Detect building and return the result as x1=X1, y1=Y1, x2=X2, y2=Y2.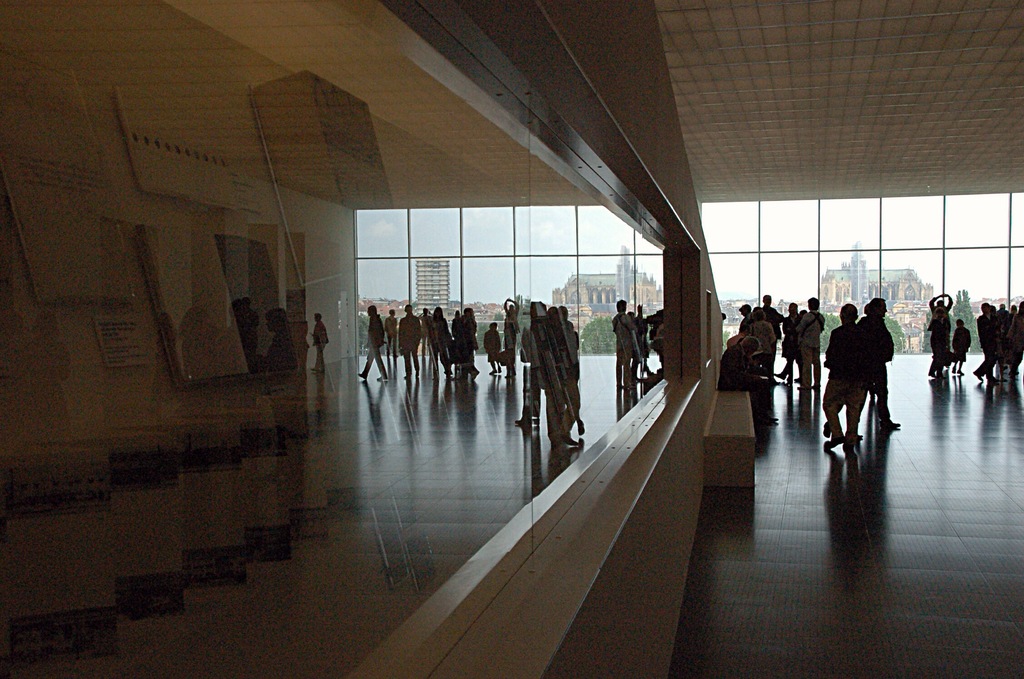
x1=413, y1=254, x2=451, y2=317.
